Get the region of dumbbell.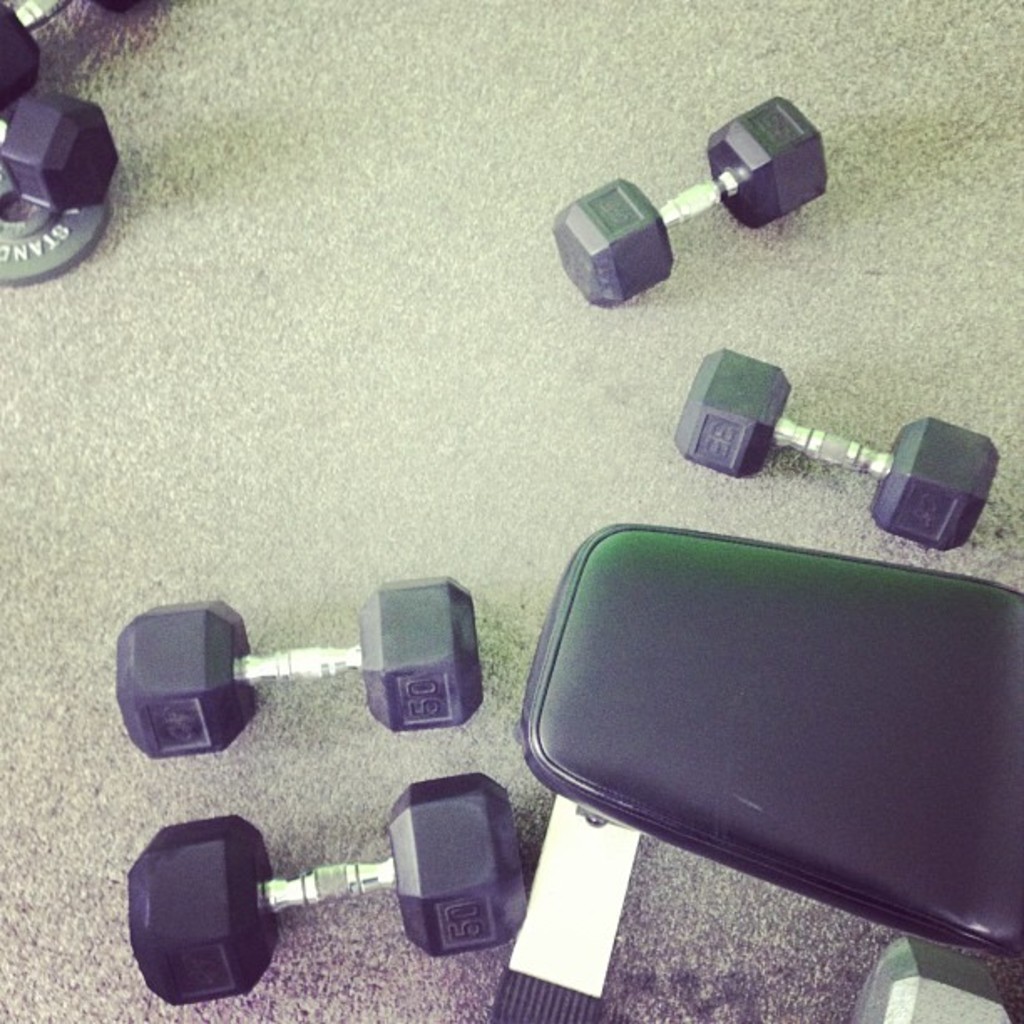
rect(129, 766, 530, 1009).
